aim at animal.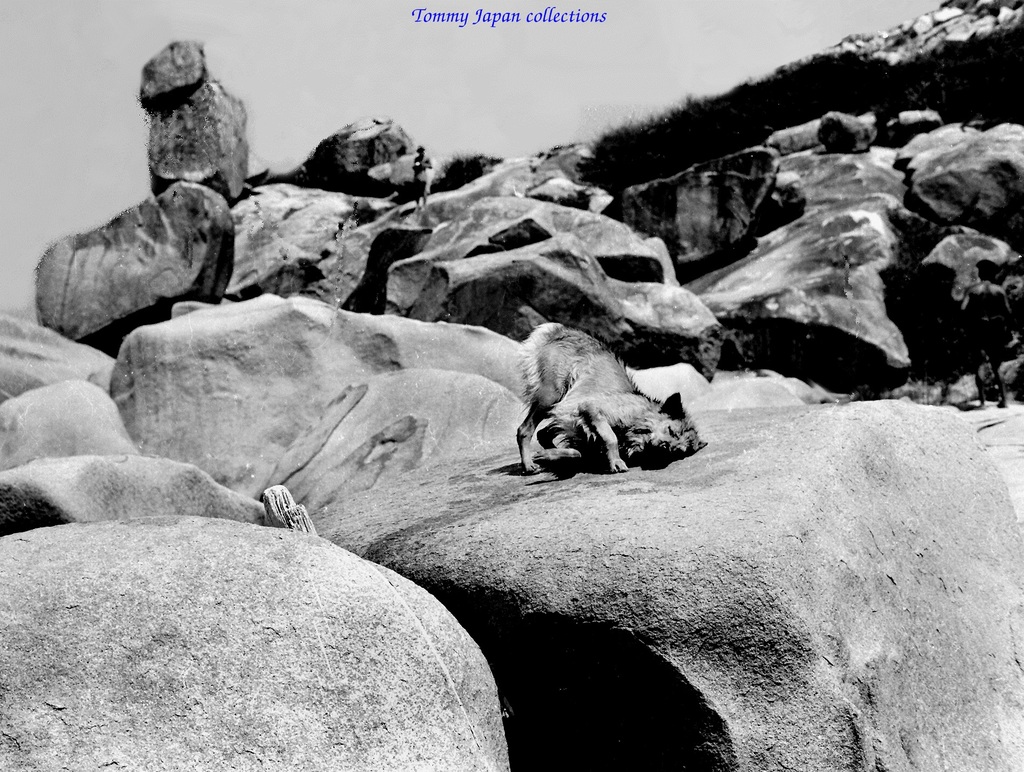
Aimed at x1=513 y1=301 x2=708 y2=472.
